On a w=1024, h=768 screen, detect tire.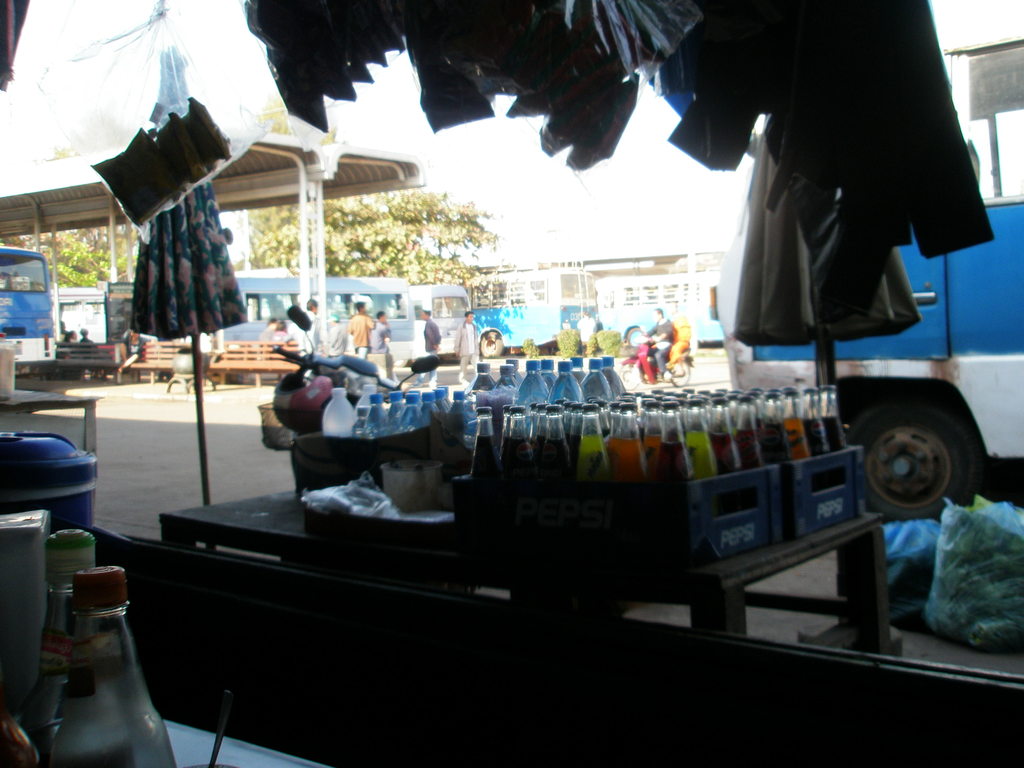
select_region(669, 358, 689, 387).
